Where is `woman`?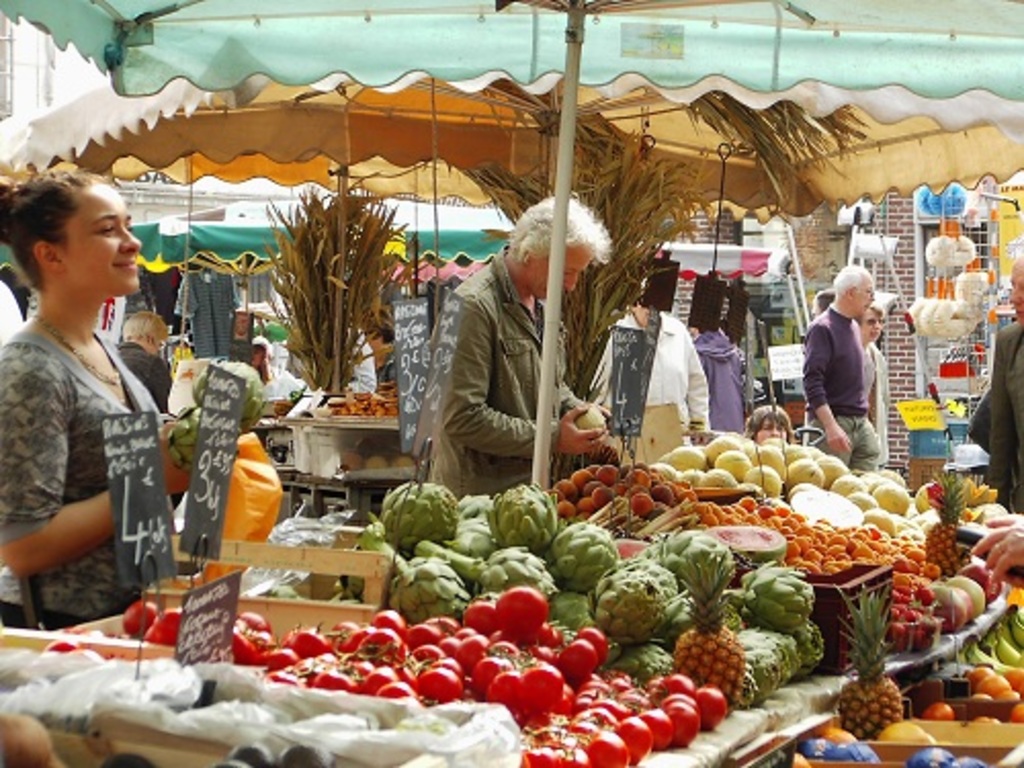
detection(856, 301, 885, 408).
